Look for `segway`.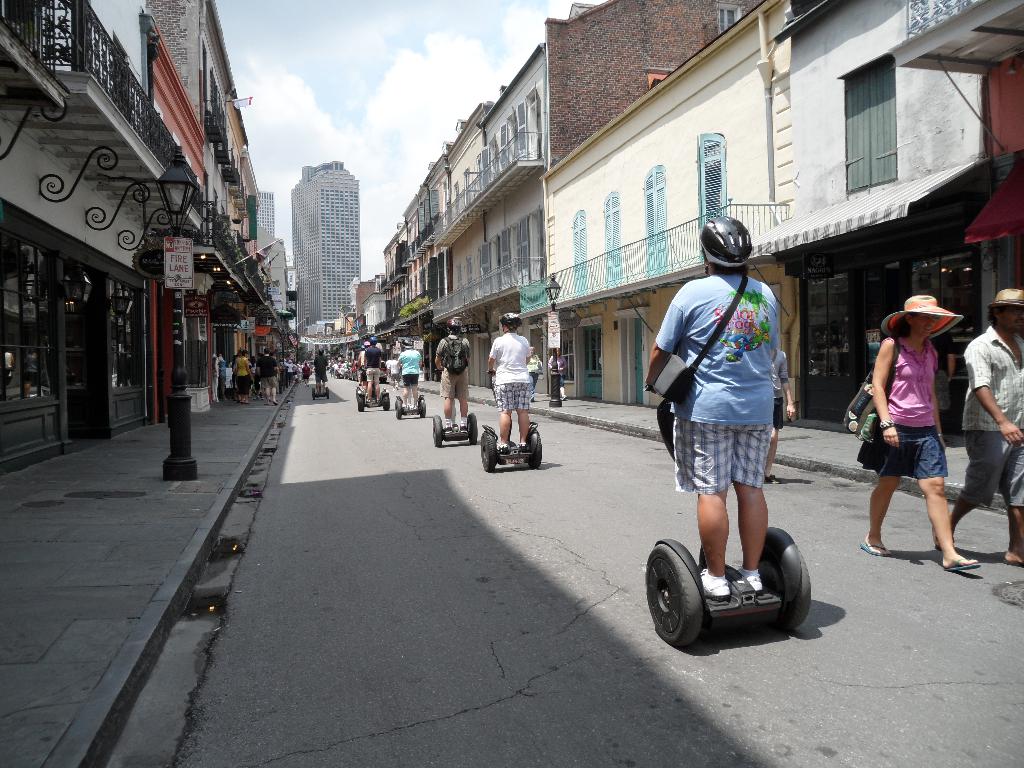
Found: [x1=355, y1=384, x2=391, y2=413].
